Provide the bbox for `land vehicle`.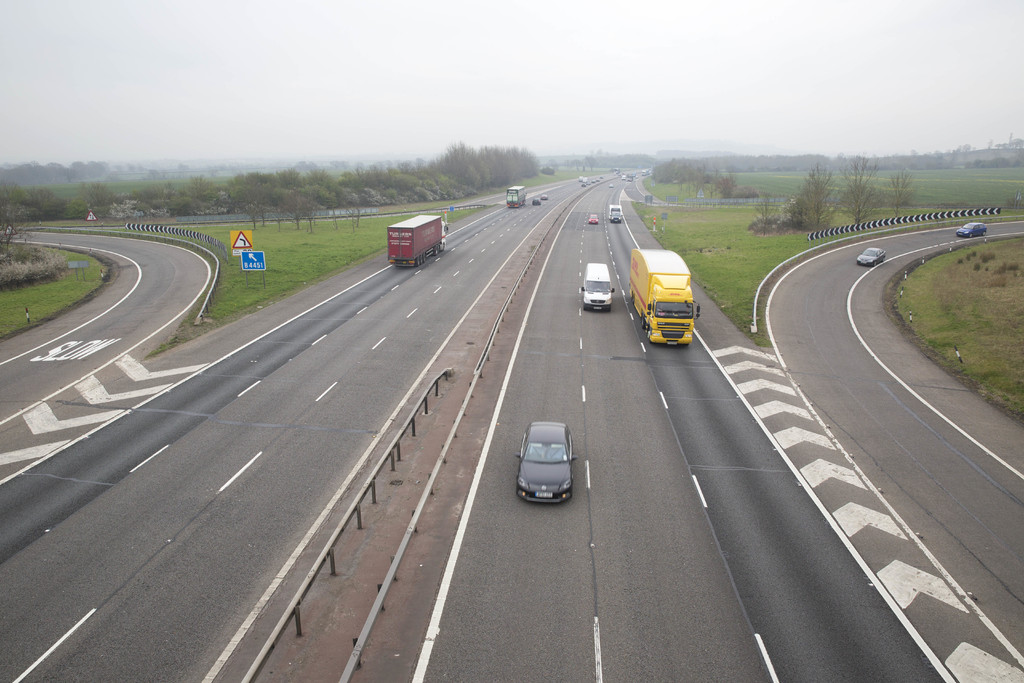
(532,198,542,204).
